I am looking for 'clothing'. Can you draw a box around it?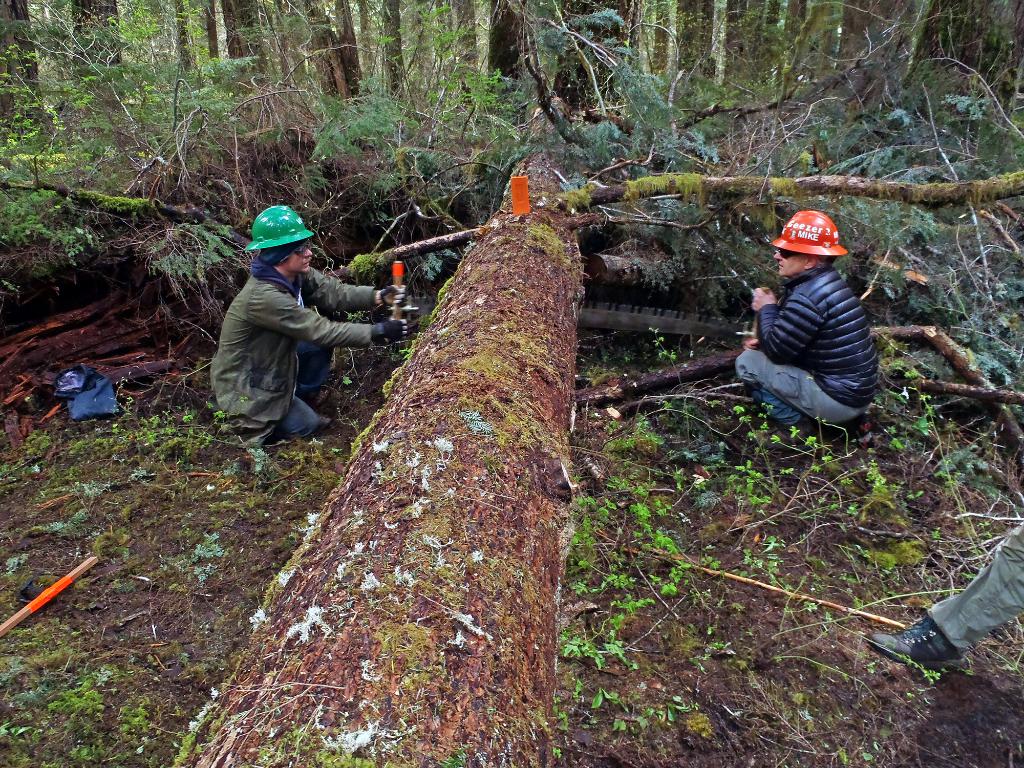
Sure, the bounding box is l=733, t=212, r=890, b=429.
